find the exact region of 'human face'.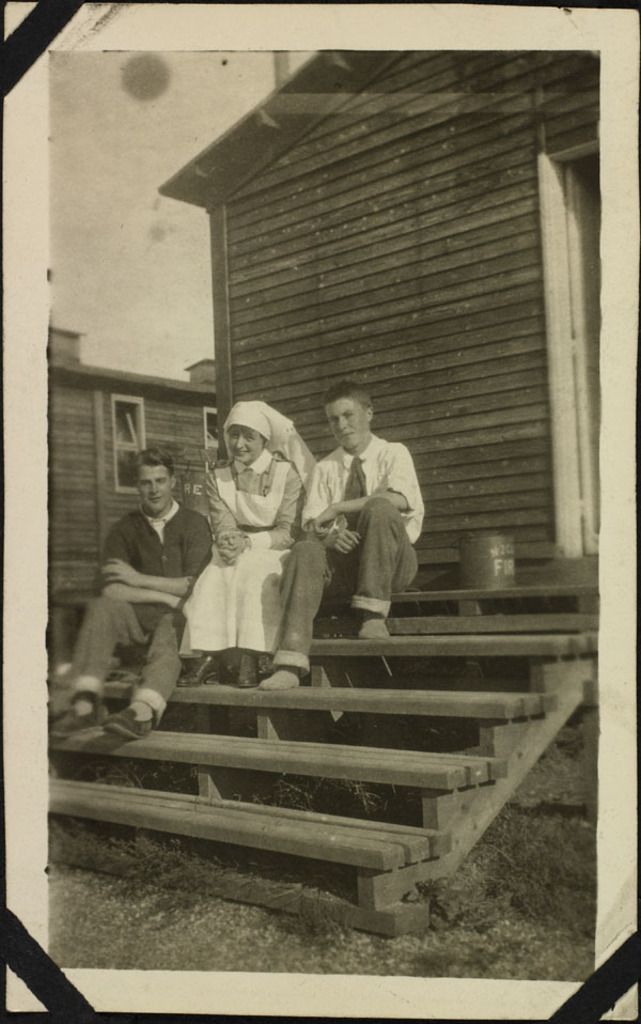
Exact region: Rect(136, 467, 170, 510).
